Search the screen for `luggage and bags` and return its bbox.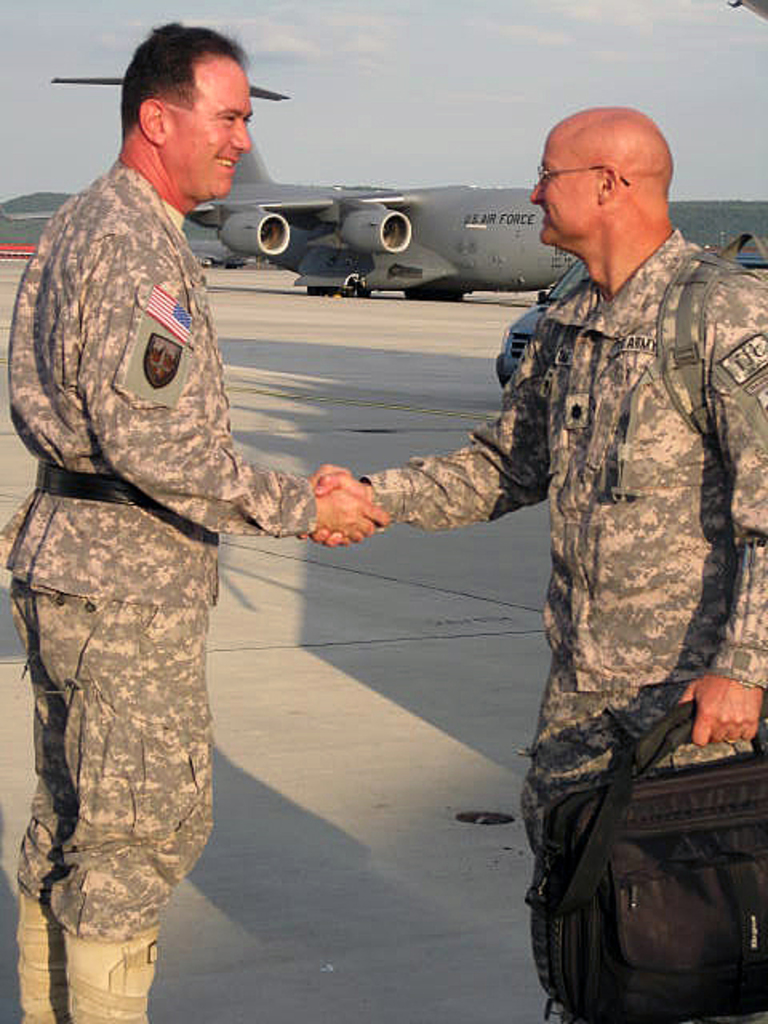
Found: bbox=[528, 691, 749, 1021].
